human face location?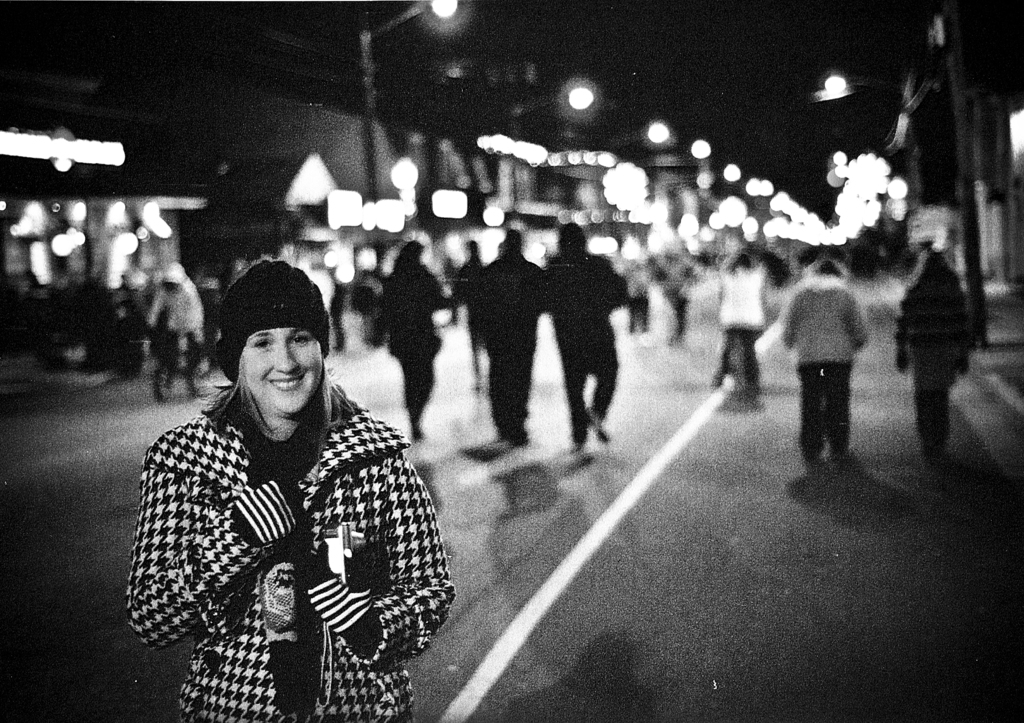
(233, 325, 326, 414)
